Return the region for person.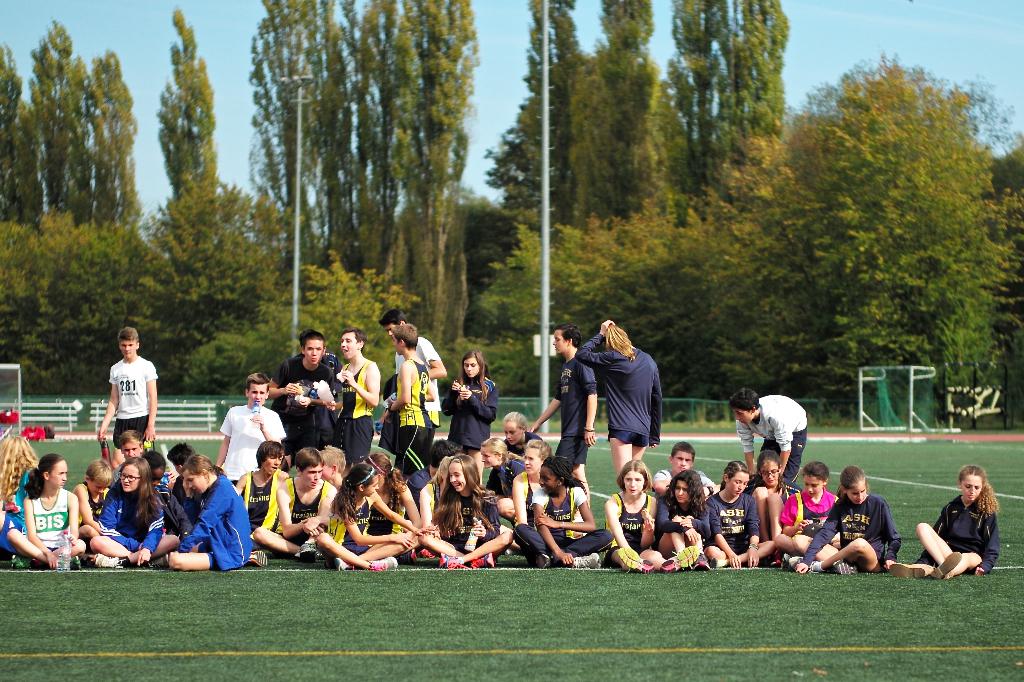
<region>513, 454, 617, 567</region>.
